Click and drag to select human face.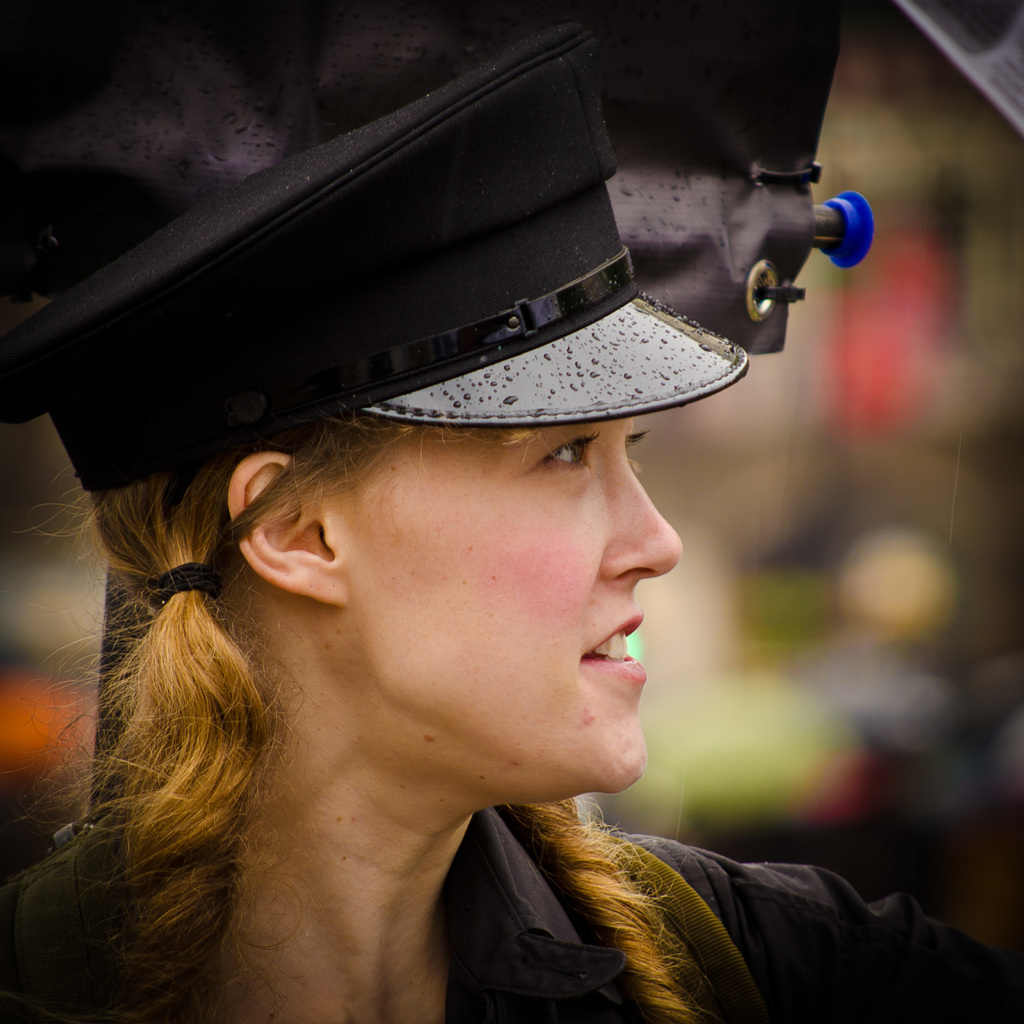
Selection: <box>323,421,689,774</box>.
